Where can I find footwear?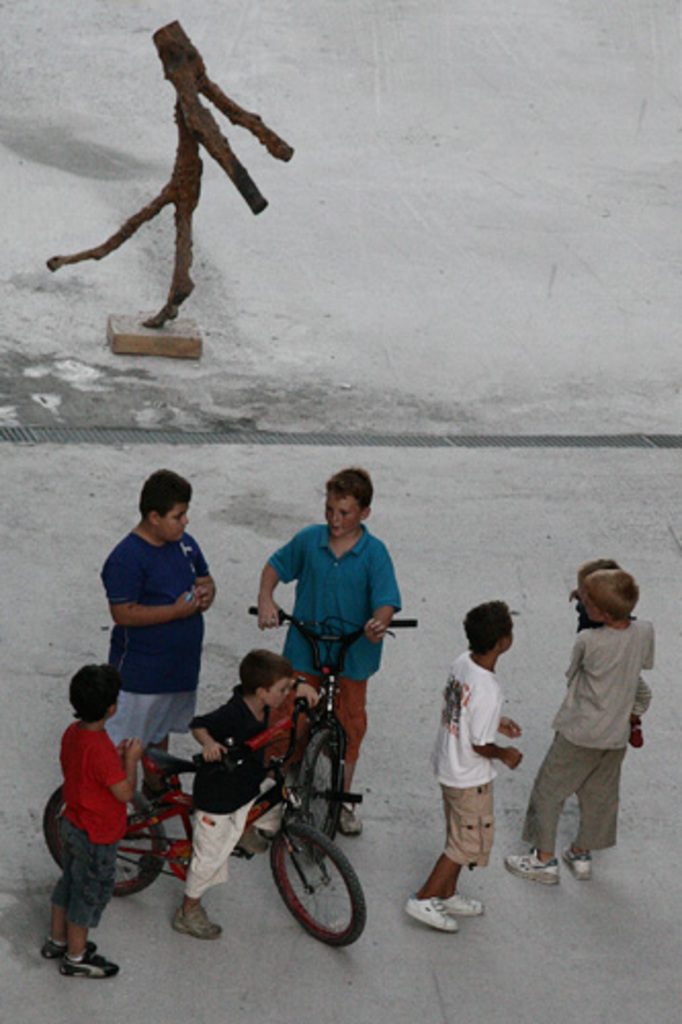
You can find it at 59:946:119:975.
